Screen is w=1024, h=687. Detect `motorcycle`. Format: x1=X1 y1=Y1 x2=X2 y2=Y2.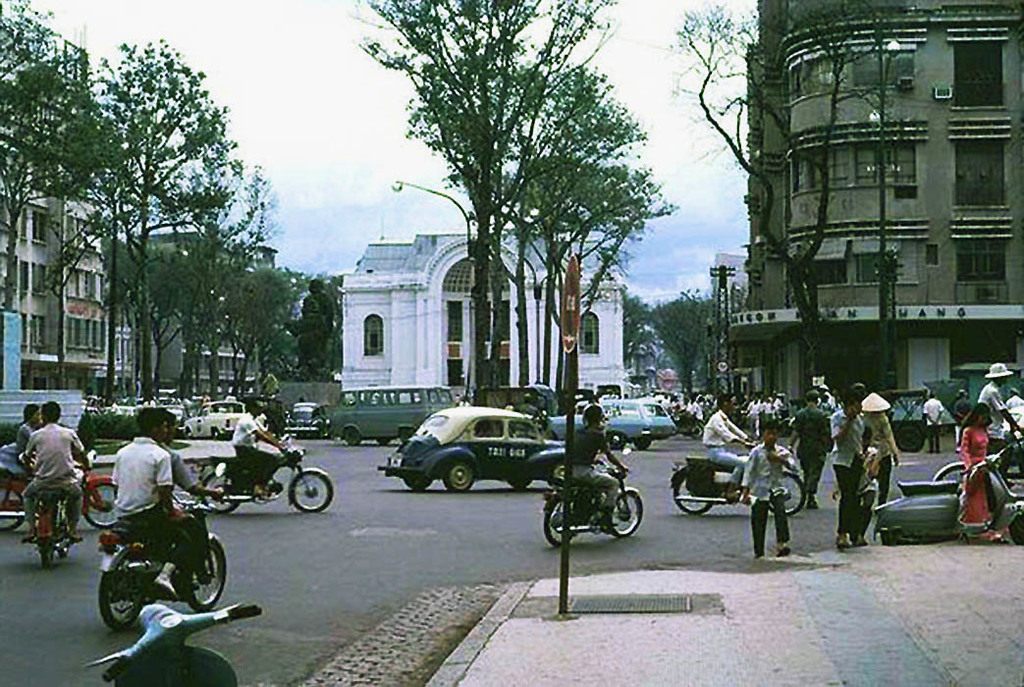
x1=77 y1=482 x2=233 y2=661.
